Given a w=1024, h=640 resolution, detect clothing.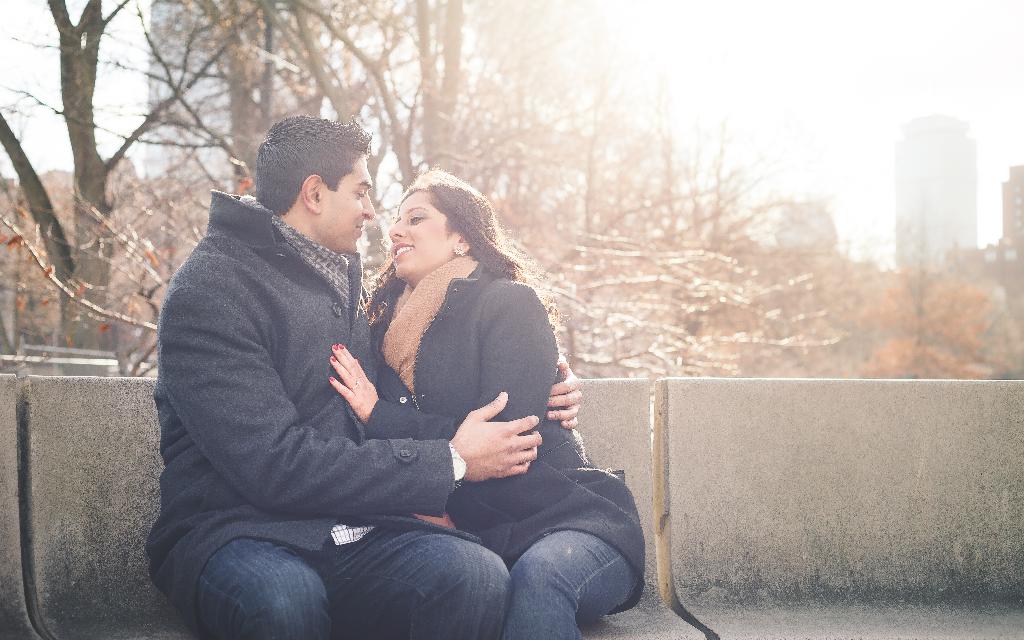
rect(160, 145, 456, 624).
